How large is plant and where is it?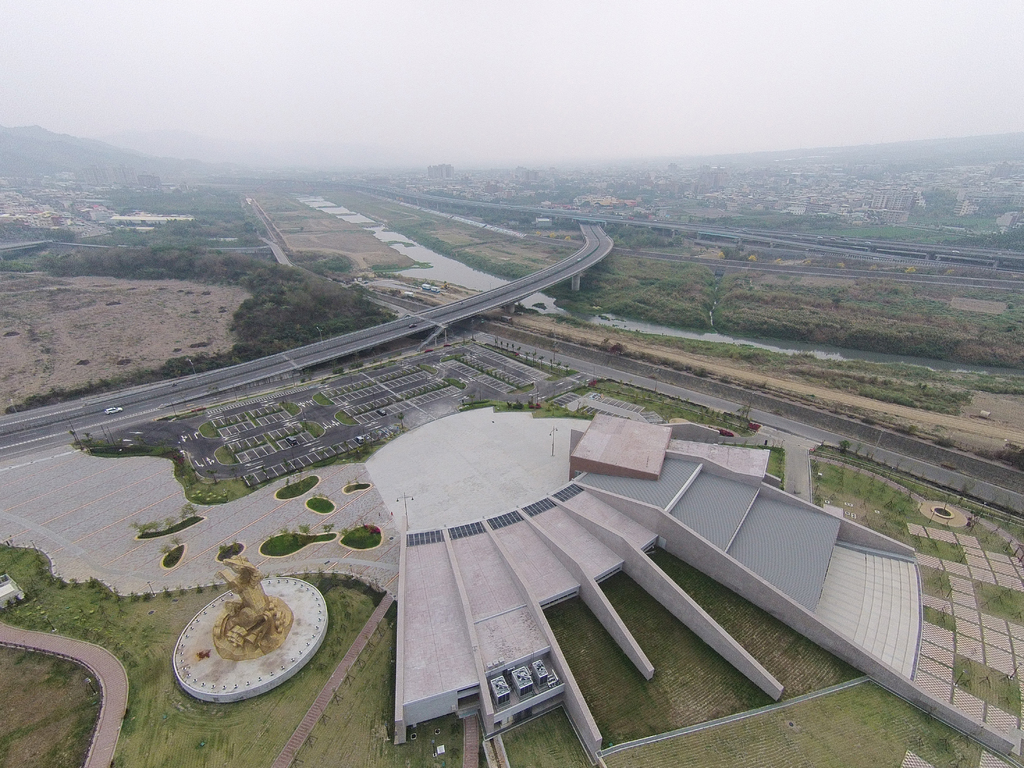
Bounding box: (left=511, top=397, right=524, bottom=417).
